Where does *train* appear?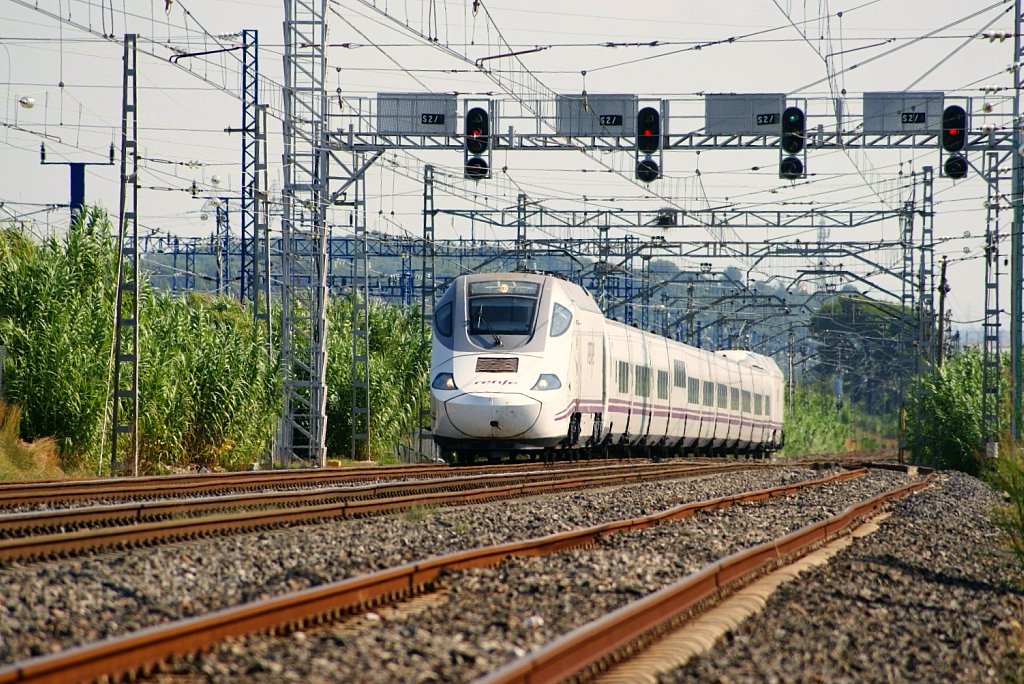
Appears at <region>424, 265, 789, 460</region>.
